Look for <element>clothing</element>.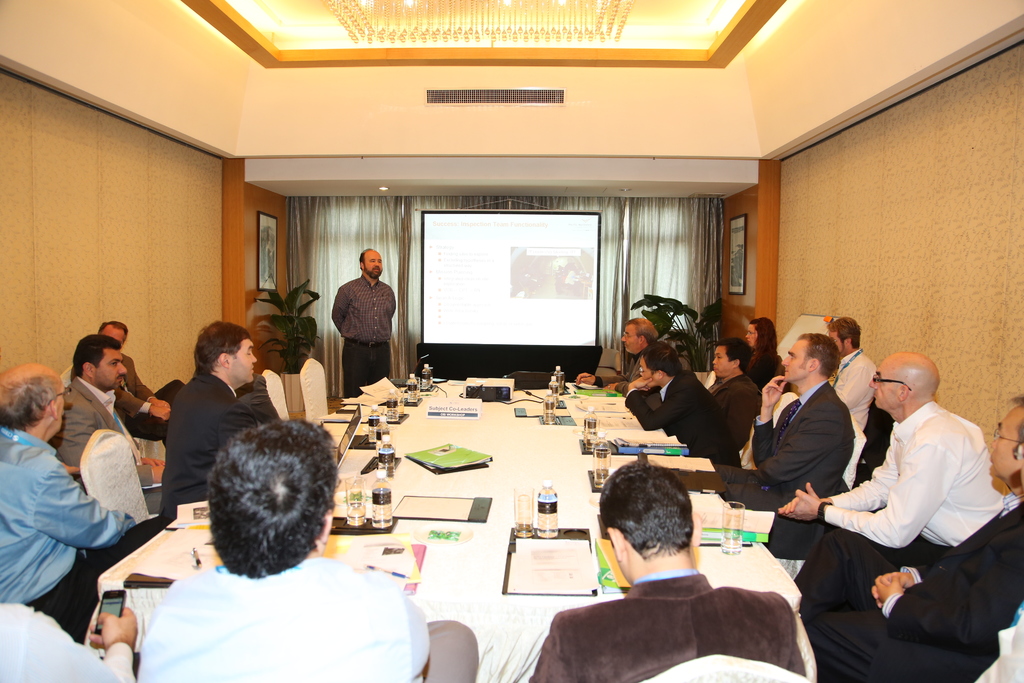
Found: crop(792, 396, 1006, 614).
